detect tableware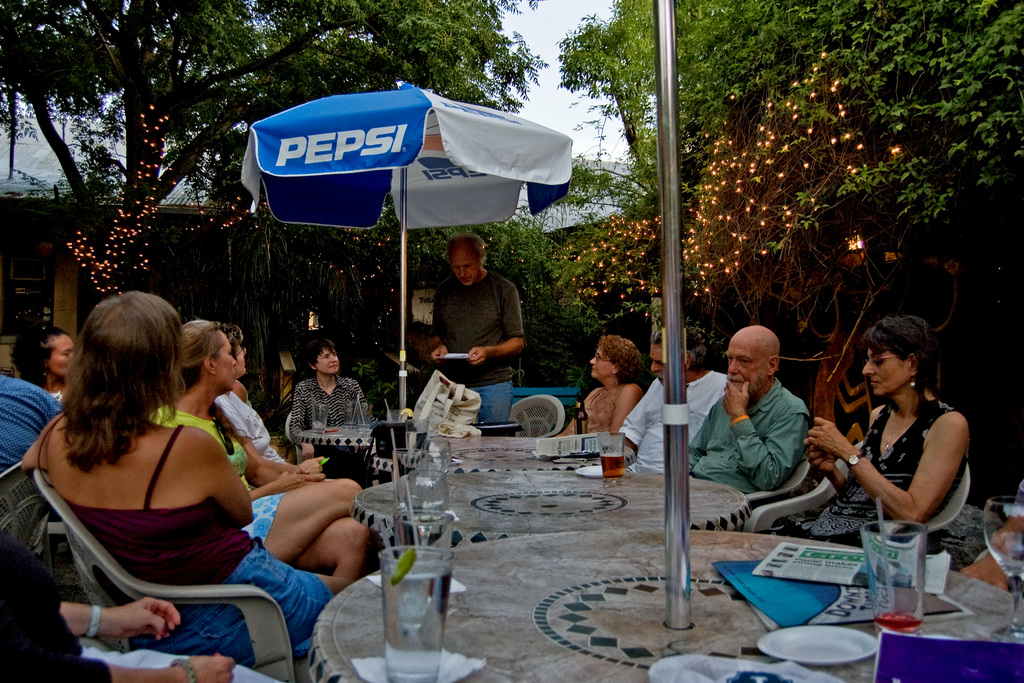
detection(357, 402, 371, 432)
